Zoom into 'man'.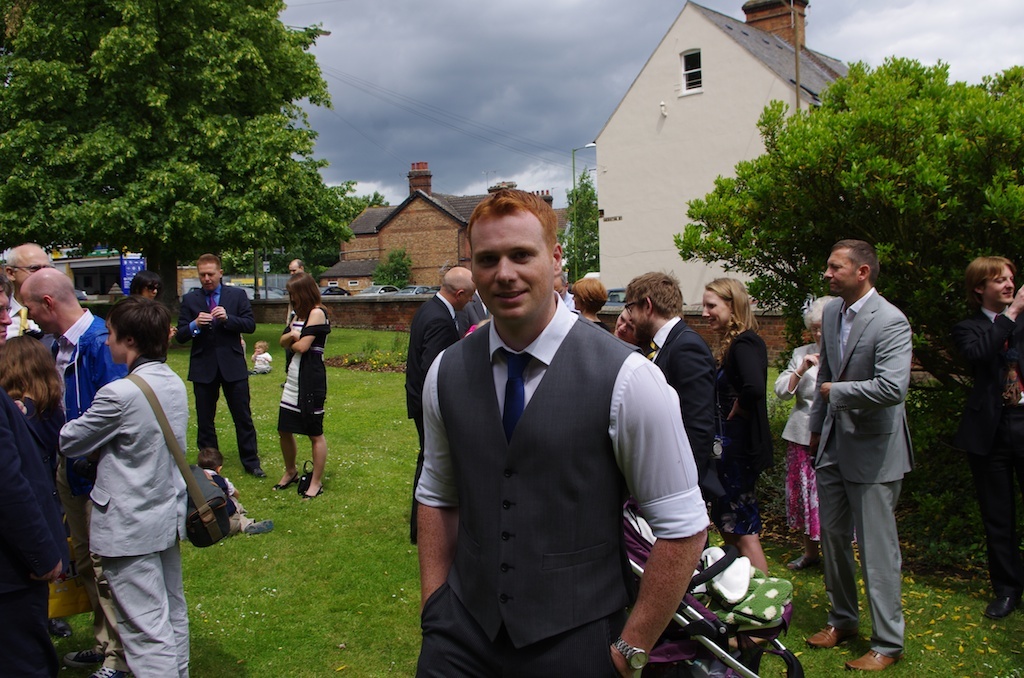
Zoom target: BBox(0, 238, 47, 335).
